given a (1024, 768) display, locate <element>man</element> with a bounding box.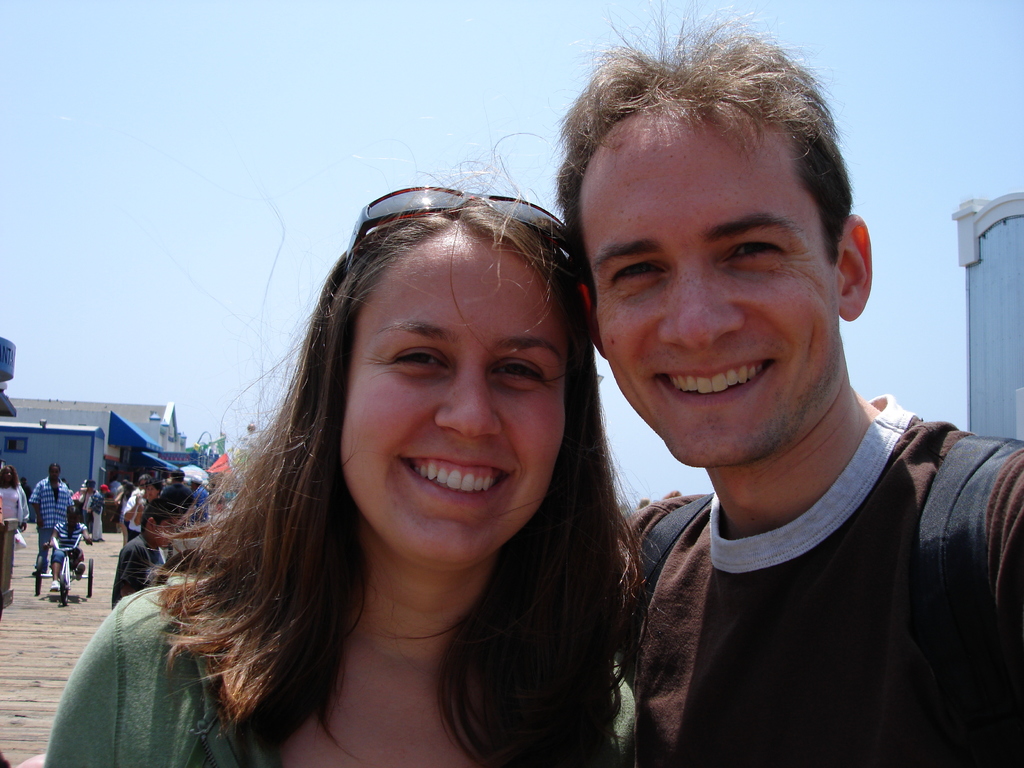
Located: 30,460,77,579.
